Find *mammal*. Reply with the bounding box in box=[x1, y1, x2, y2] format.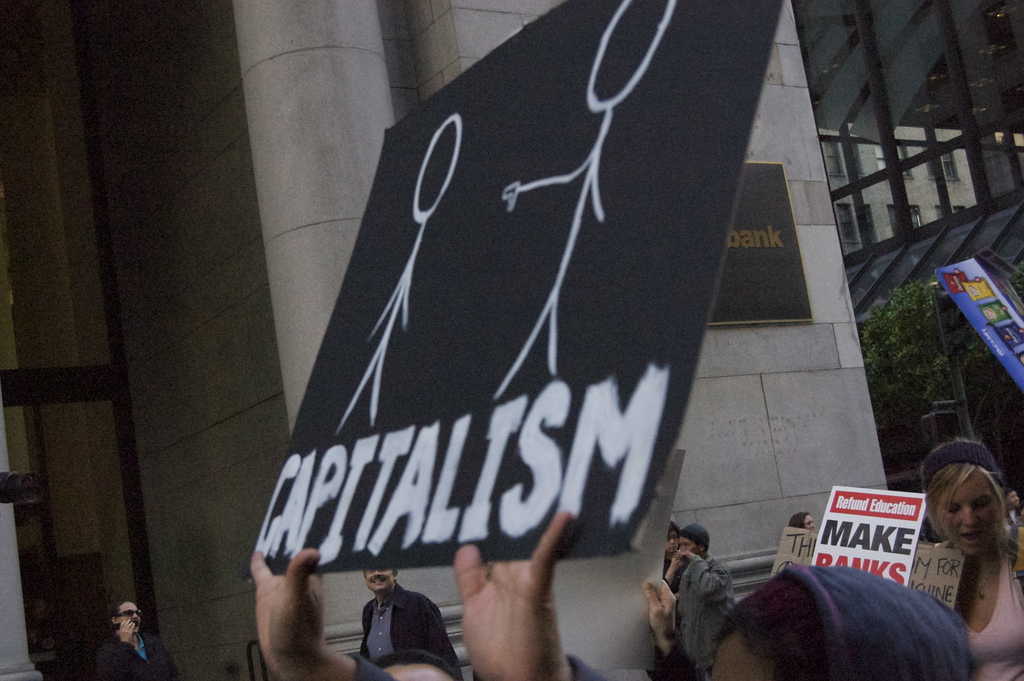
box=[247, 510, 973, 680].
